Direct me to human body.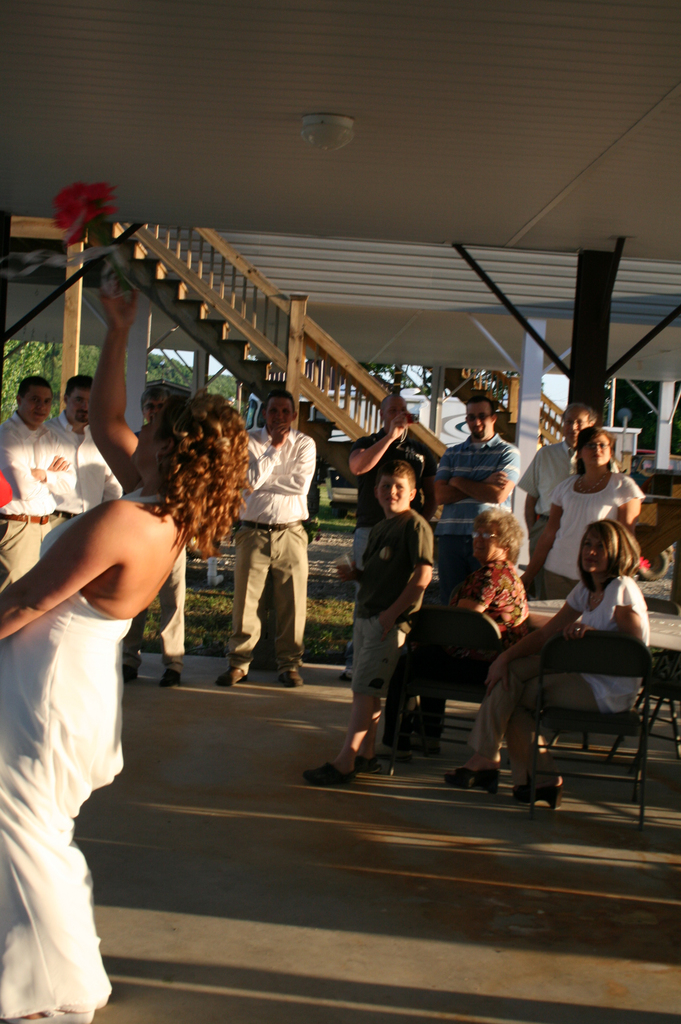
Direction: select_region(347, 413, 433, 548).
